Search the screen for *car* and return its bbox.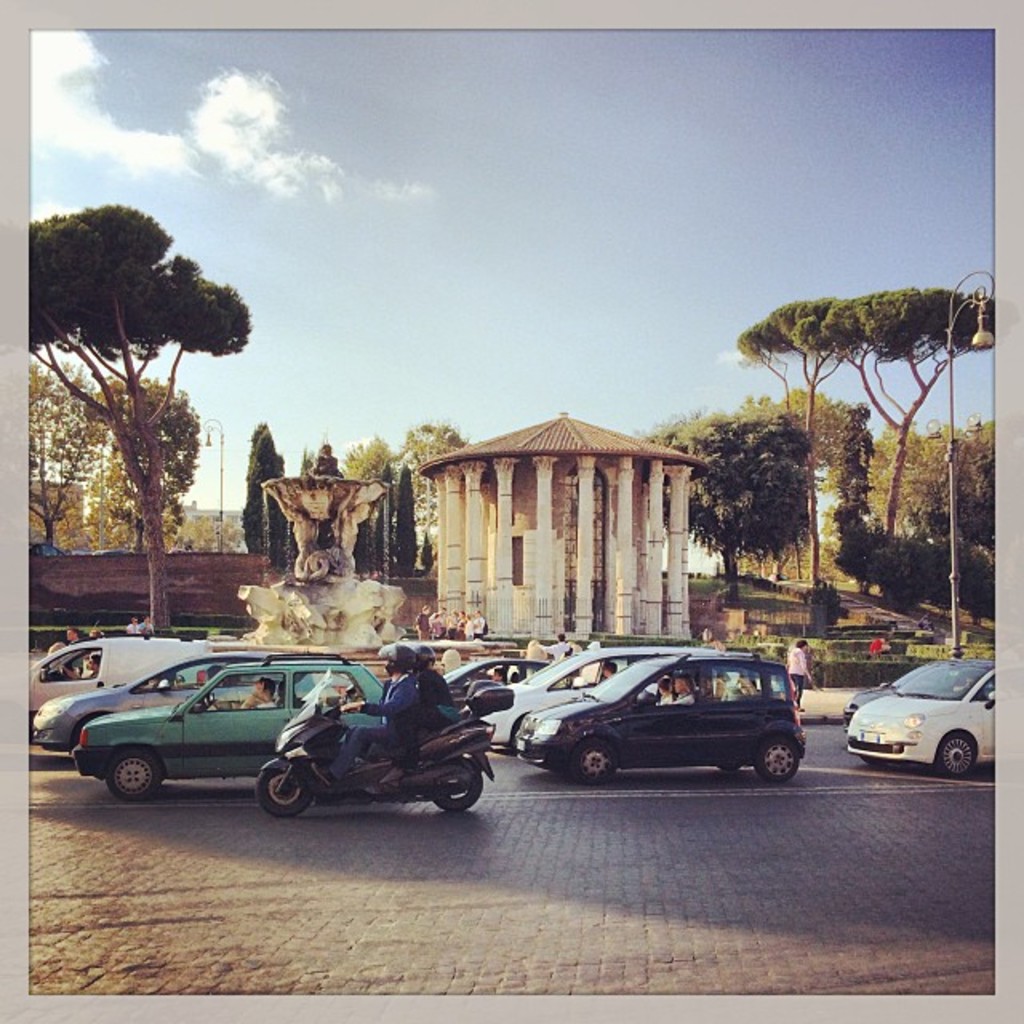
Found: 832:659:907:720.
